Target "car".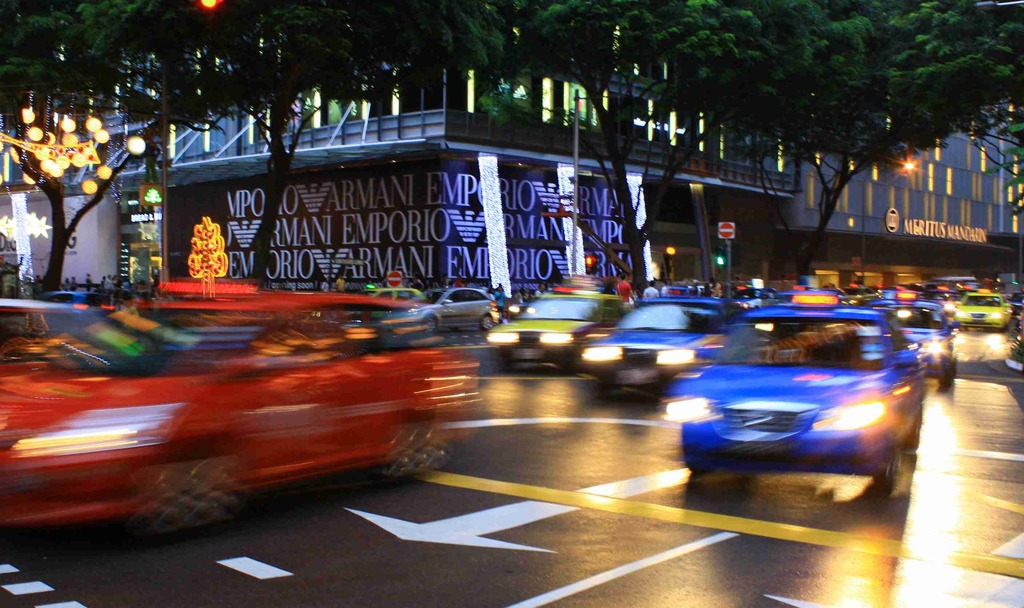
Target region: 669:322:944:507.
